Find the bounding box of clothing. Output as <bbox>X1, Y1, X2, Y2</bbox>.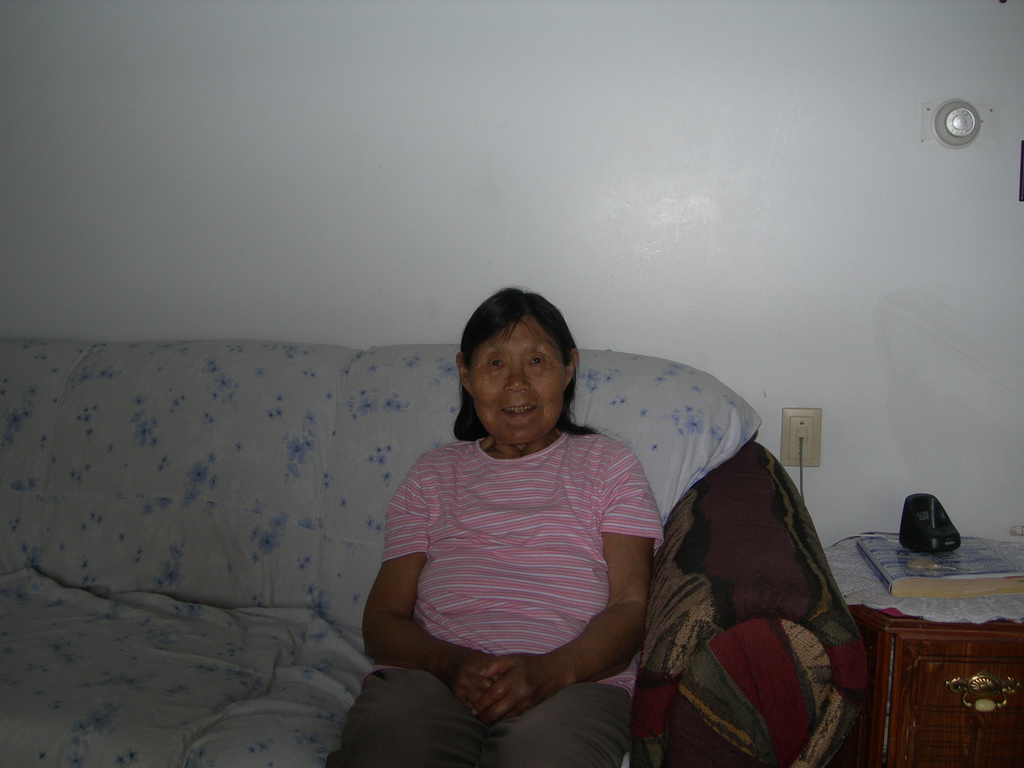
<bbox>323, 425, 683, 765</bbox>.
